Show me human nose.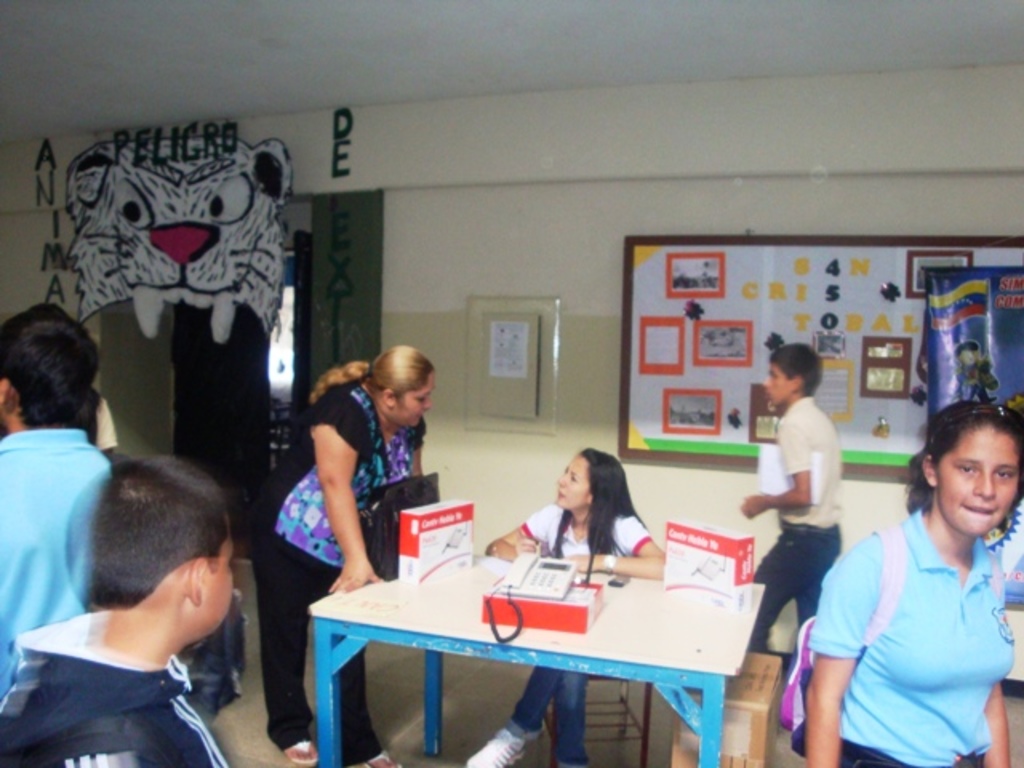
human nose is here: [974,467,994,504].
